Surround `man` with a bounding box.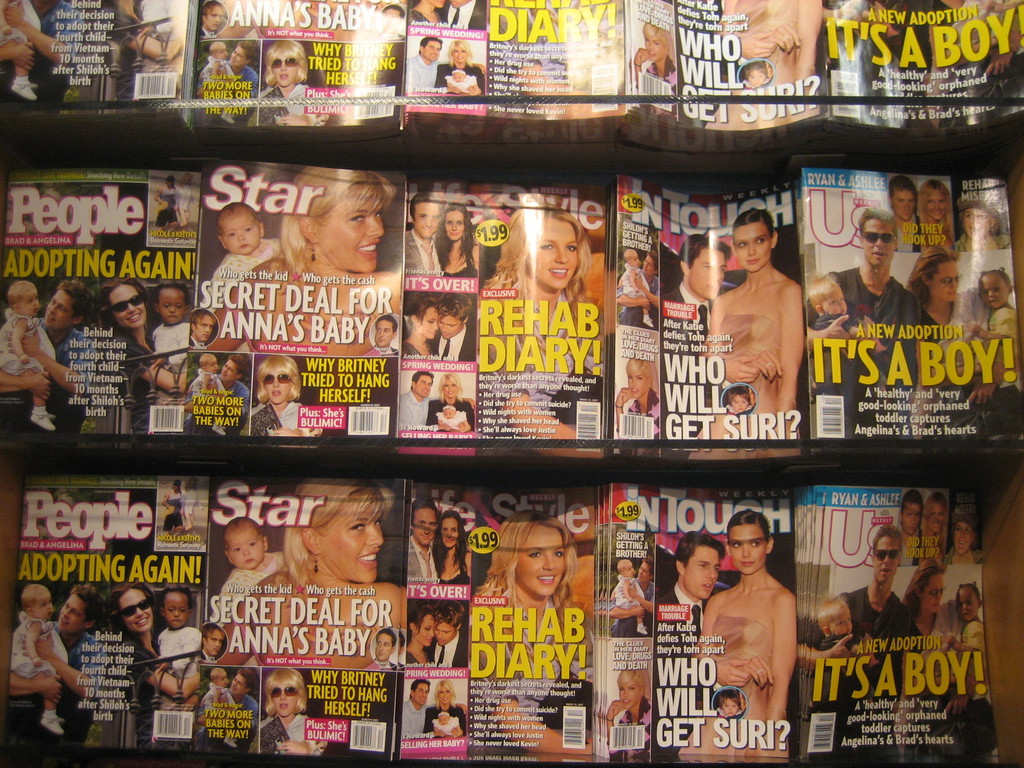
(left=435, top=291, right=475, bottom=364).
